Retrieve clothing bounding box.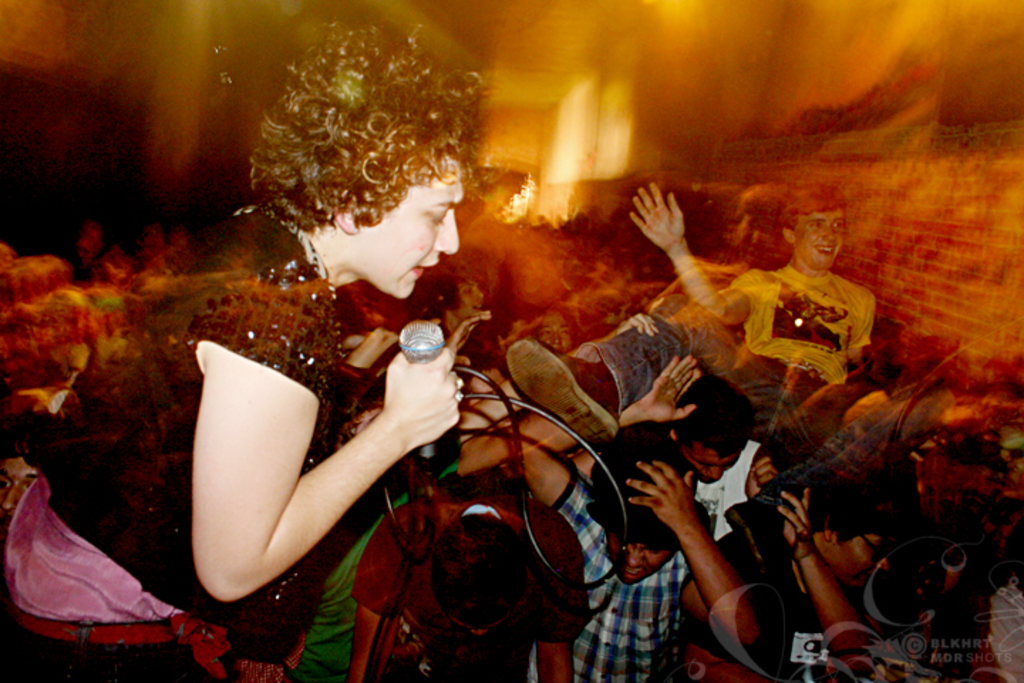
Bounding box: x1=543, y1=480, x2=697, y2=682.
